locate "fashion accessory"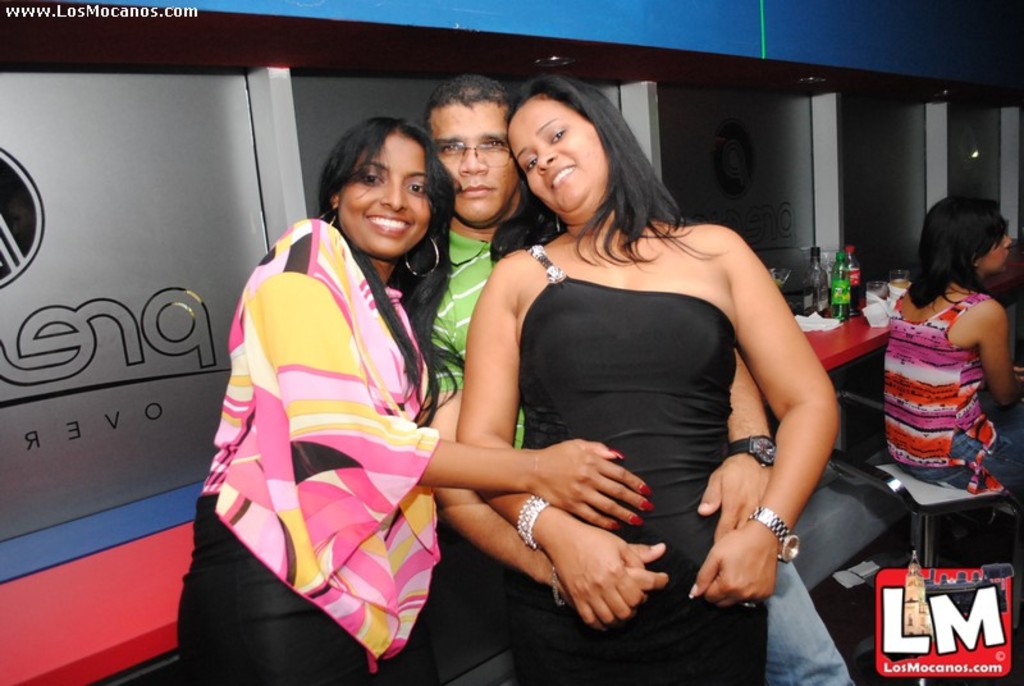
region(403, 227, 443, 278)
